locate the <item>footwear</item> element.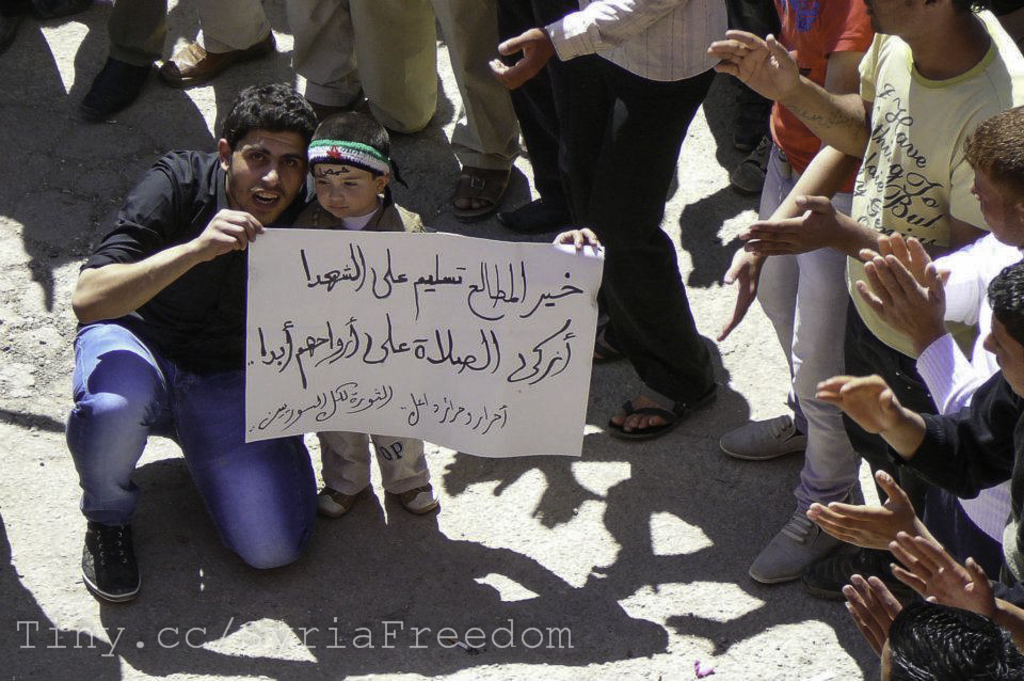
Element bbox: x1=495 y1=196 x2=574 y2=235.
